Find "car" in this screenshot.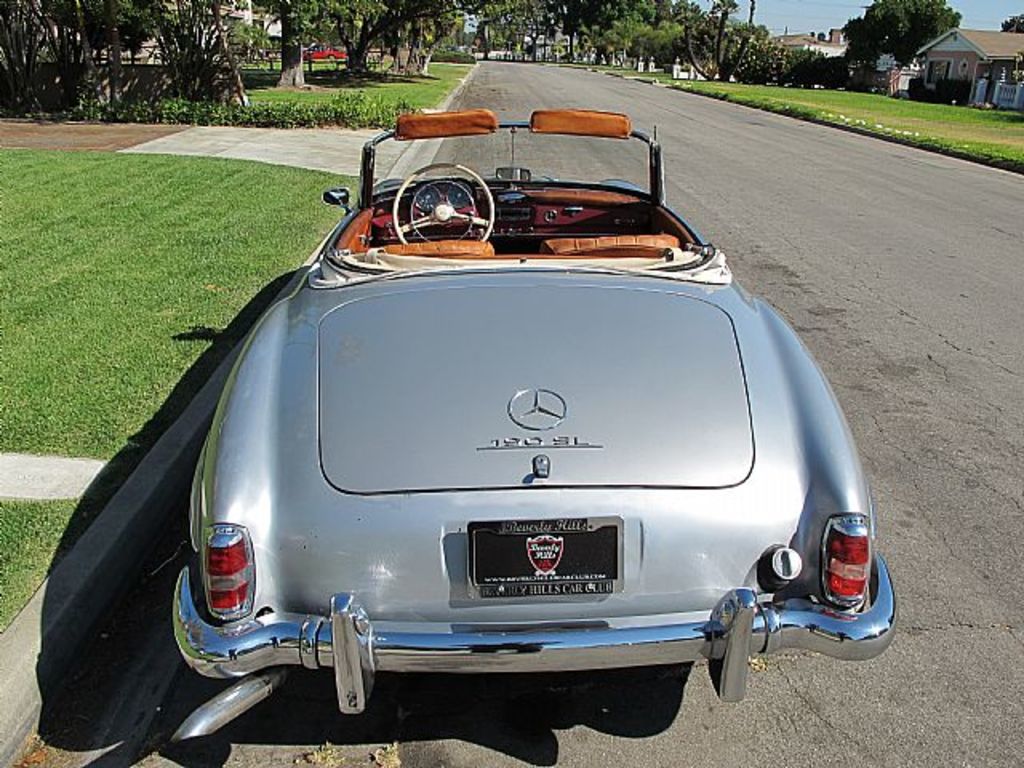
The bounding box for "car" is BBox(166, 109, 898, 742).
